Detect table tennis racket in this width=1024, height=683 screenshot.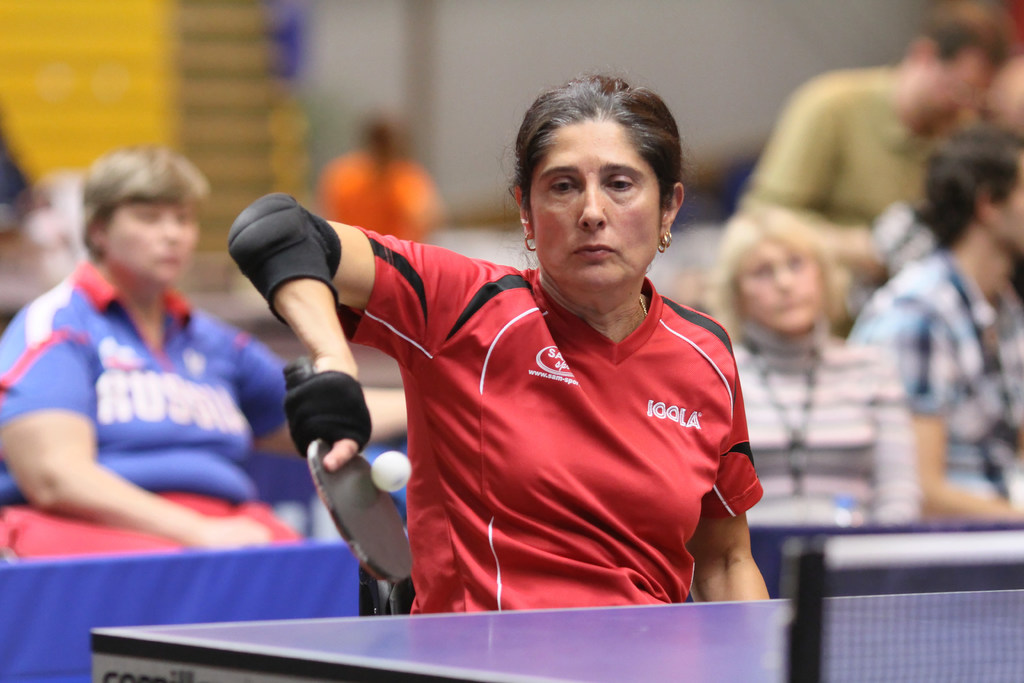
Detection: detection(283, 357, 414, 580).
